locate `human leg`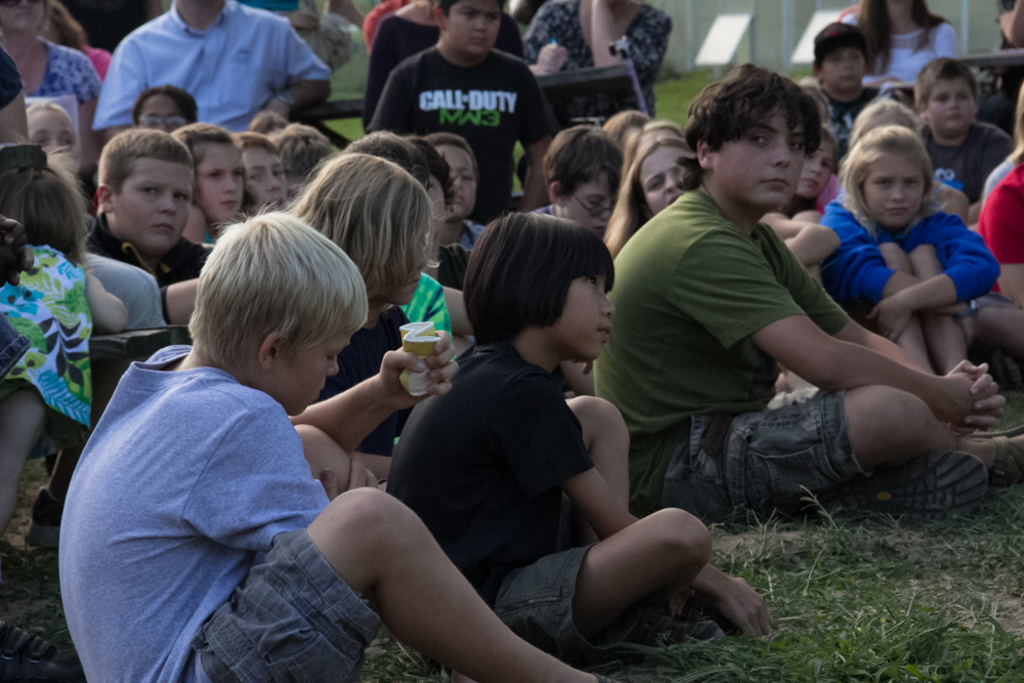
<bbox>486, 511, 728, 656</bbox>
